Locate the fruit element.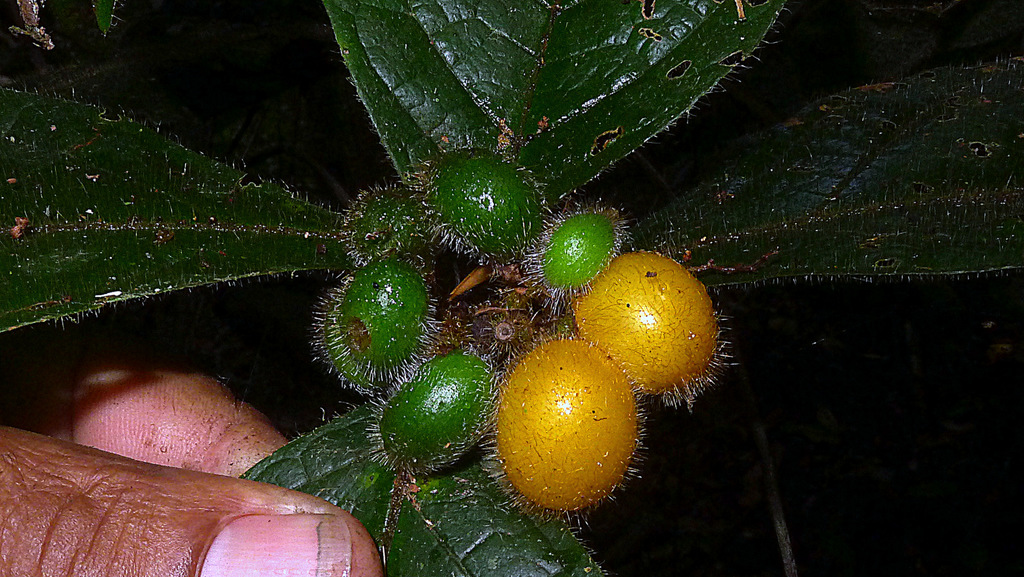
Element bbox: 486/335/642/526.
